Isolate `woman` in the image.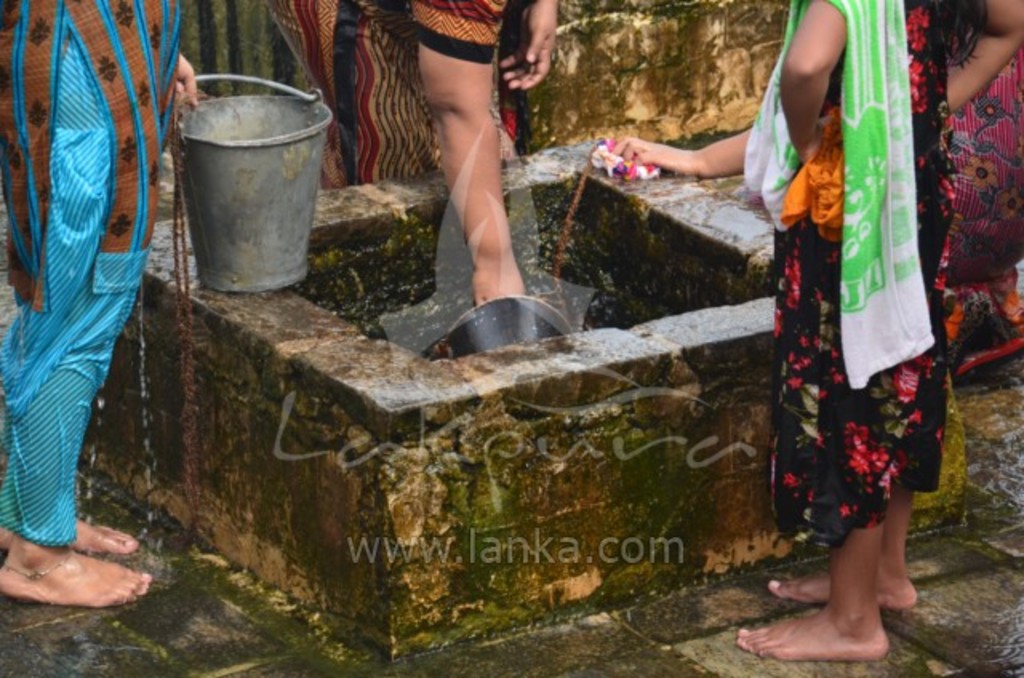
Isolated region: bbox(258, 0, 560, 312).
